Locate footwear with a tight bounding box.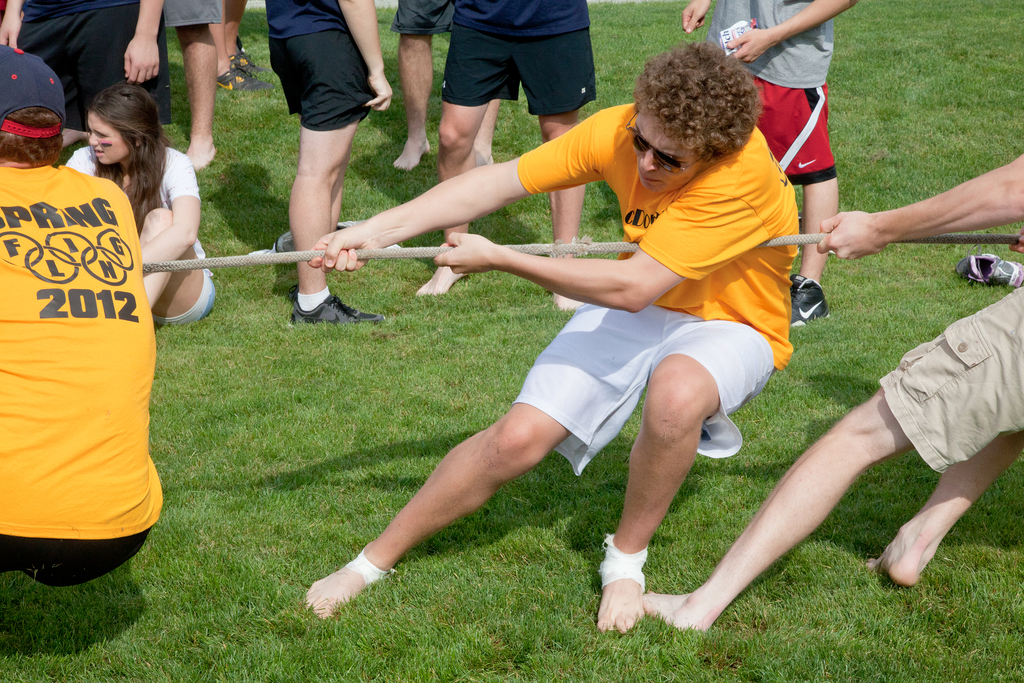
{"x1": 294, "y1": 293, "x2": 386, "y2": 322}.
